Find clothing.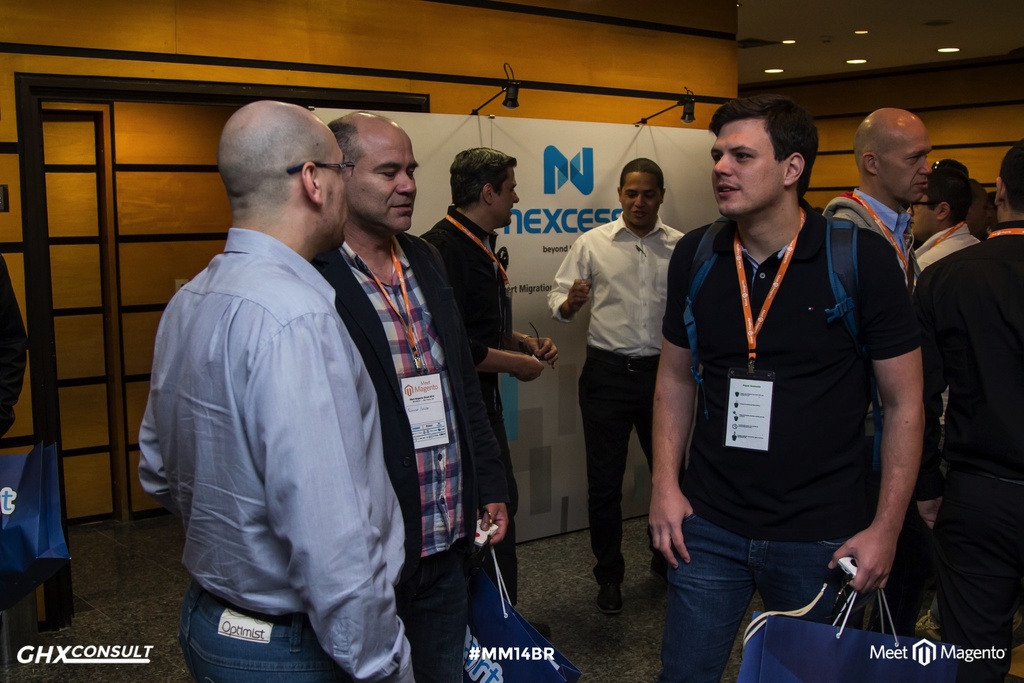
920, 226, 1023, 682.
